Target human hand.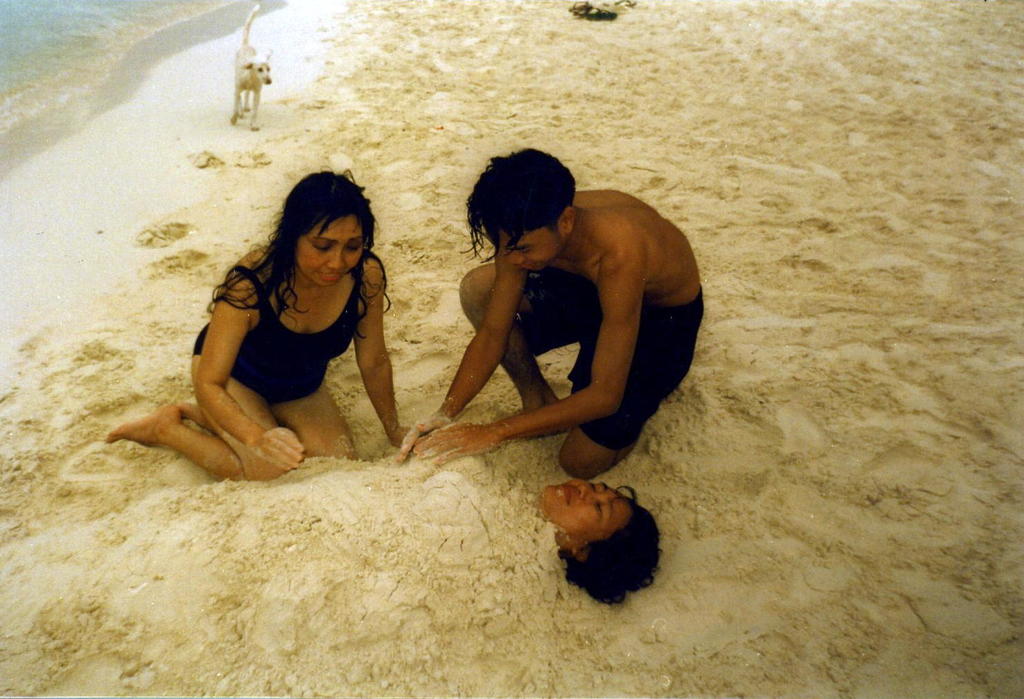
Target region: bbox=[413, 422, 505, 469].
